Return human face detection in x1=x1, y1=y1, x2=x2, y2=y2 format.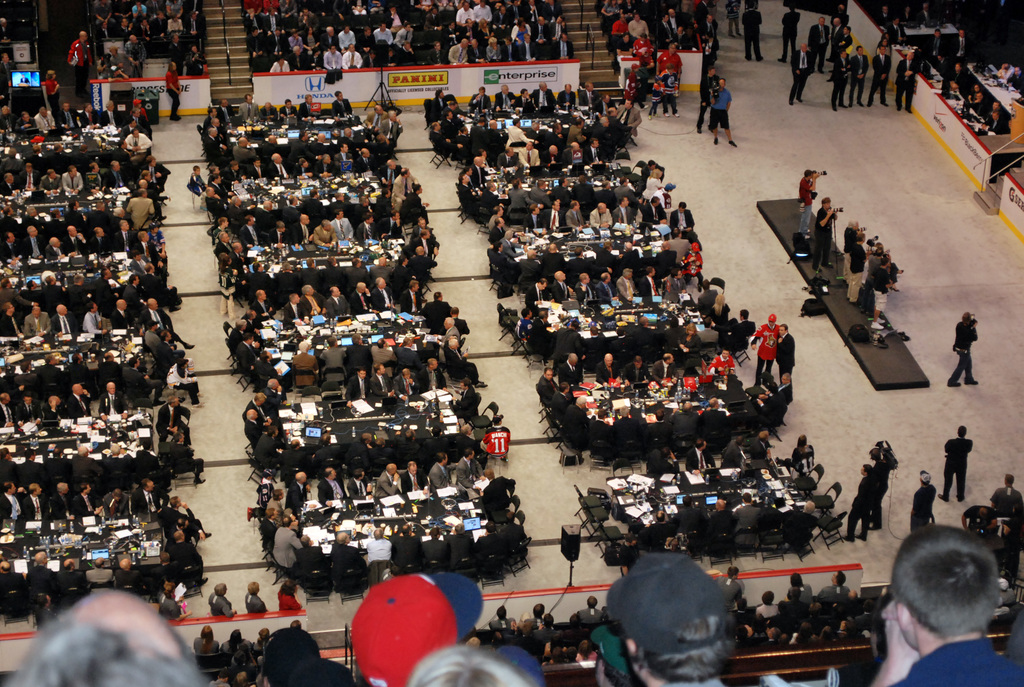
x1=412, y1=283, x2=419, y2=290.
